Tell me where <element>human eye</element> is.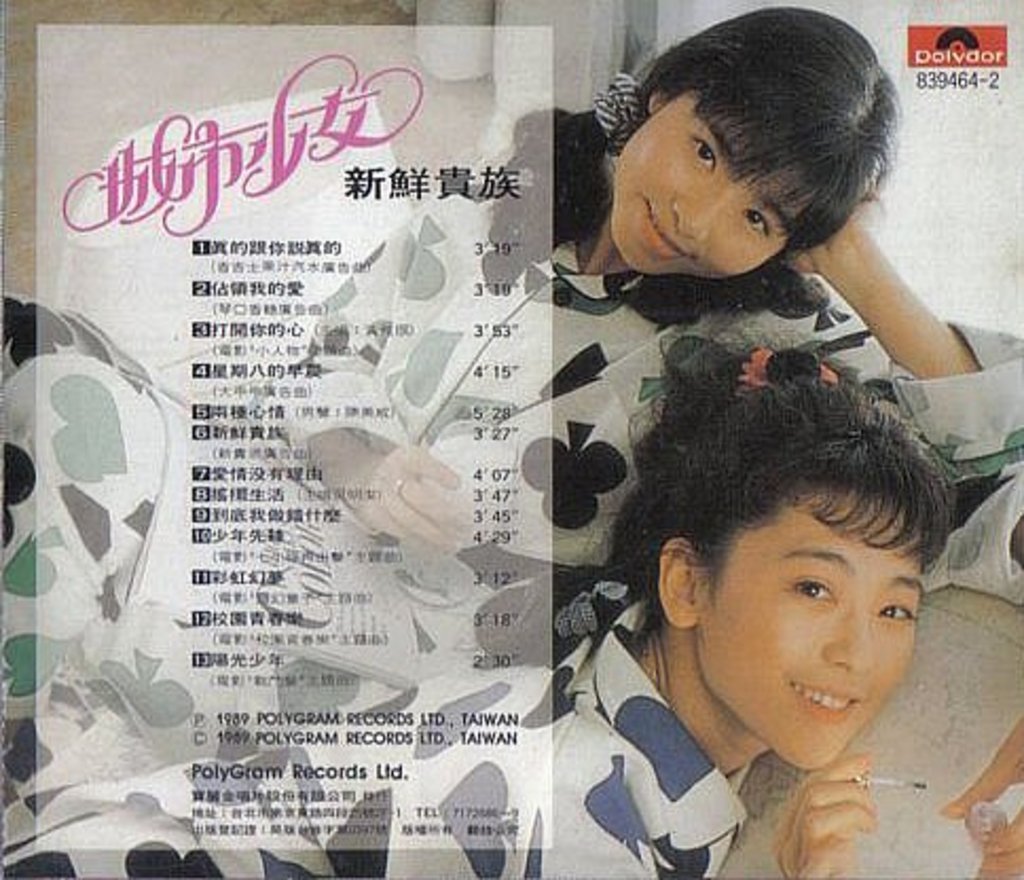
<element>human eye</element> is at [876,592,920,626].
